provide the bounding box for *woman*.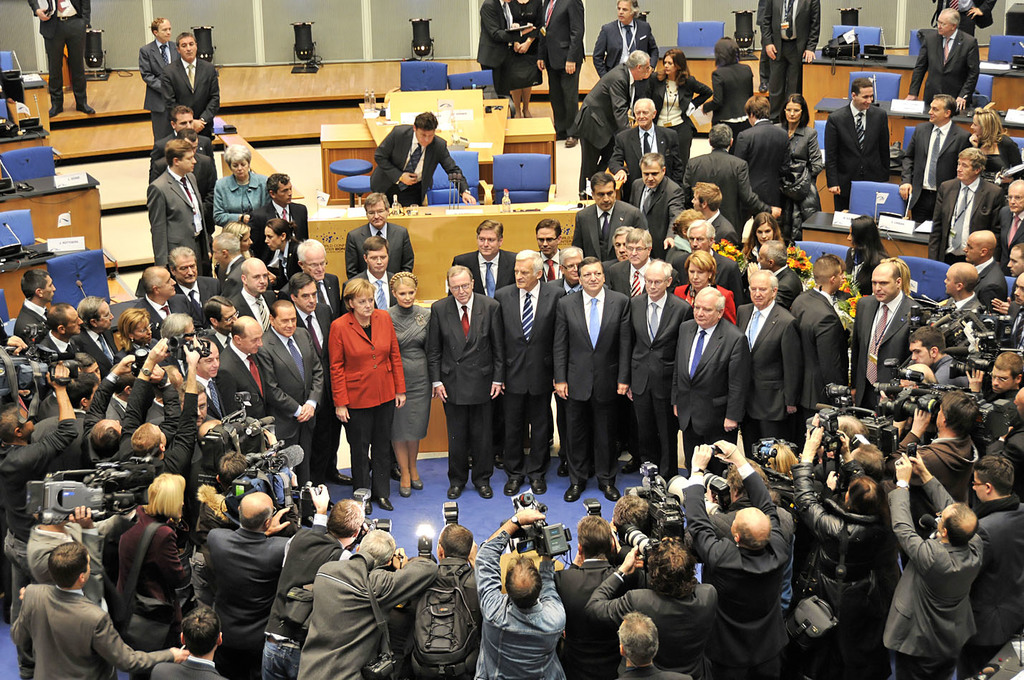
(318,270,405,503).
